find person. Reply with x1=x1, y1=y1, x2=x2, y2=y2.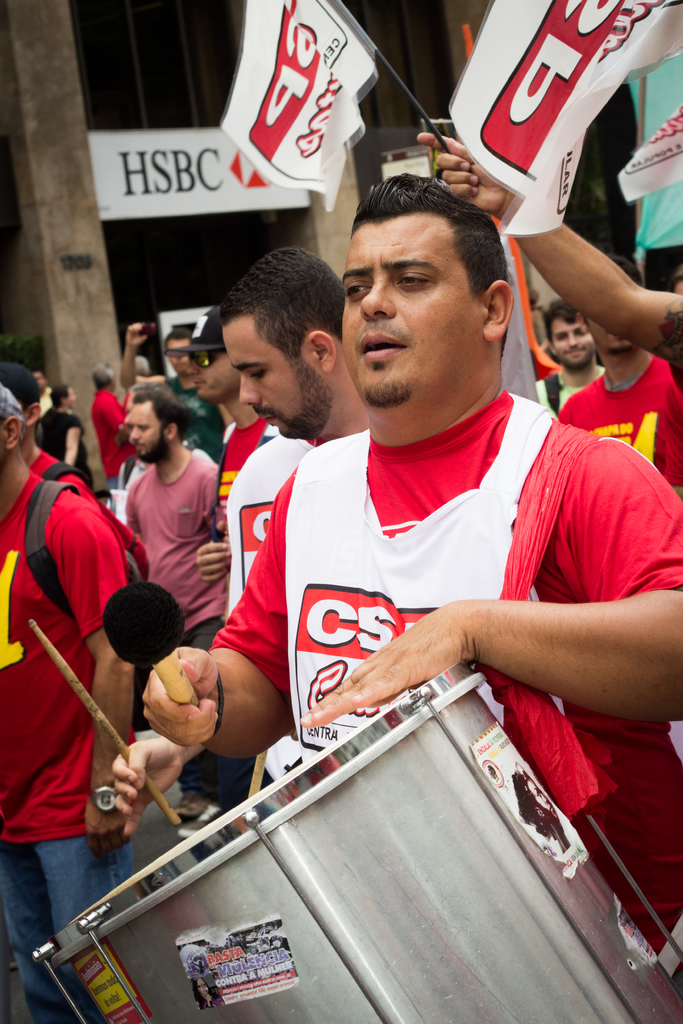
x1=90, y1=364, x2=137, y2=492.
